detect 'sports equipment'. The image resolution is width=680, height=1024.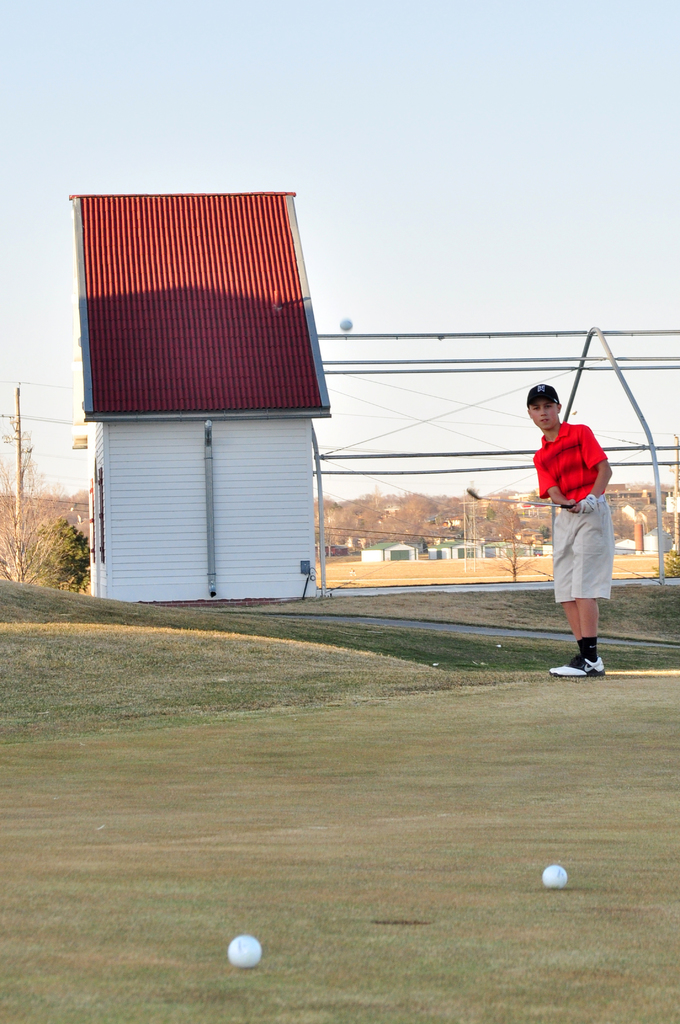
bbox=(462, 480, 576, 506).
